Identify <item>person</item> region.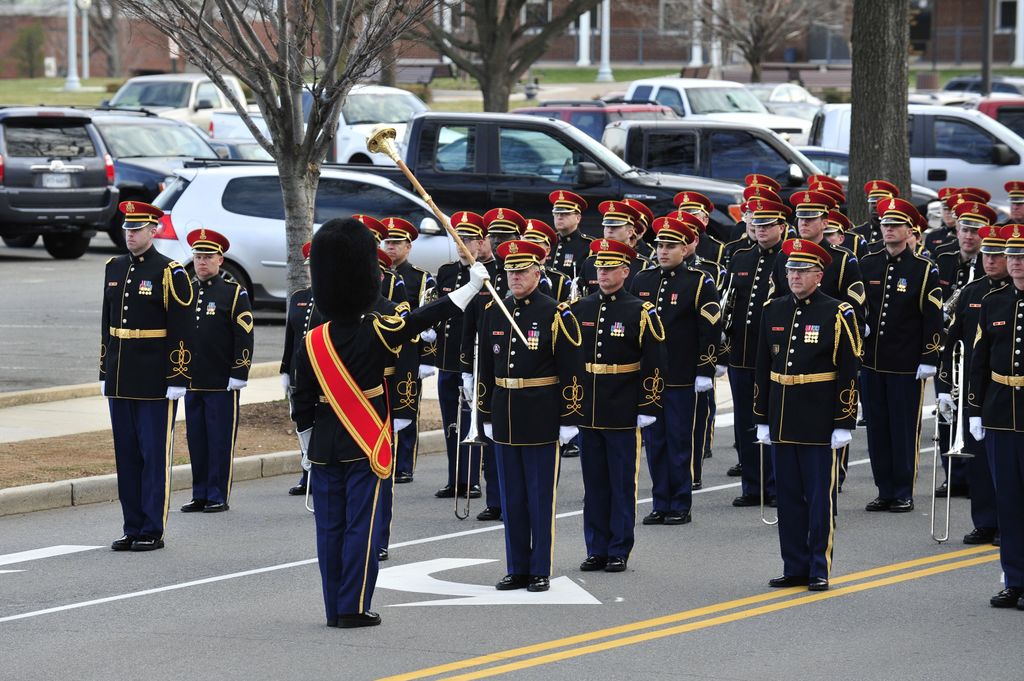
Region: x1=181 y1=228 x2=256 y2=517.
